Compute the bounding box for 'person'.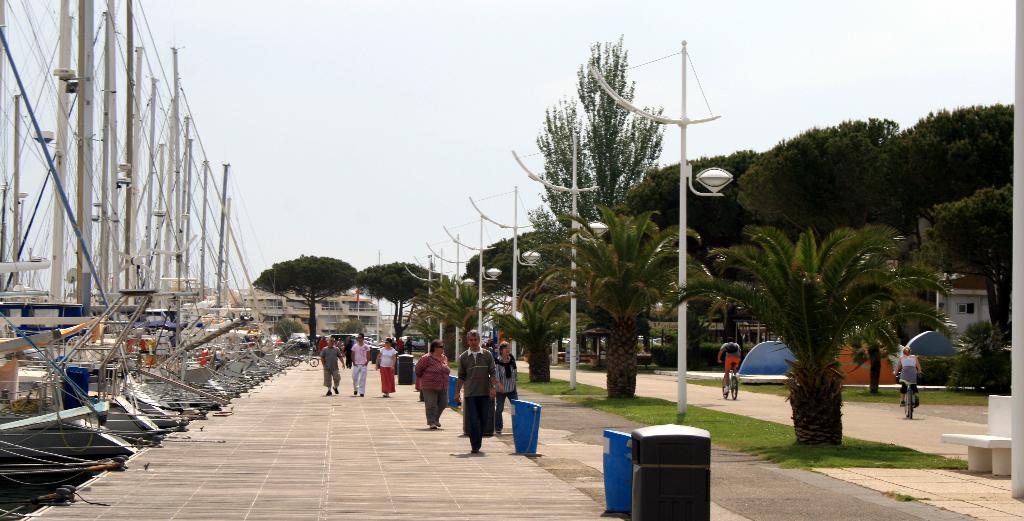
locate(415, 342, 447, 429).
